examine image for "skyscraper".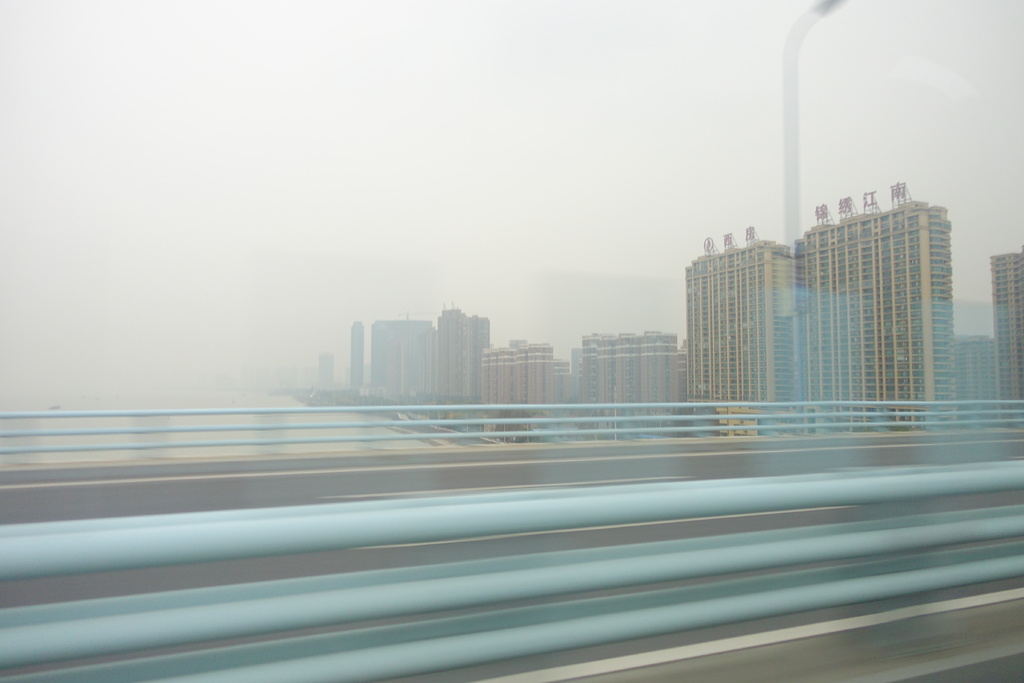
Examination result: {"x1": 679, "y1": 172, "x2": 989, "y2": 456}.
